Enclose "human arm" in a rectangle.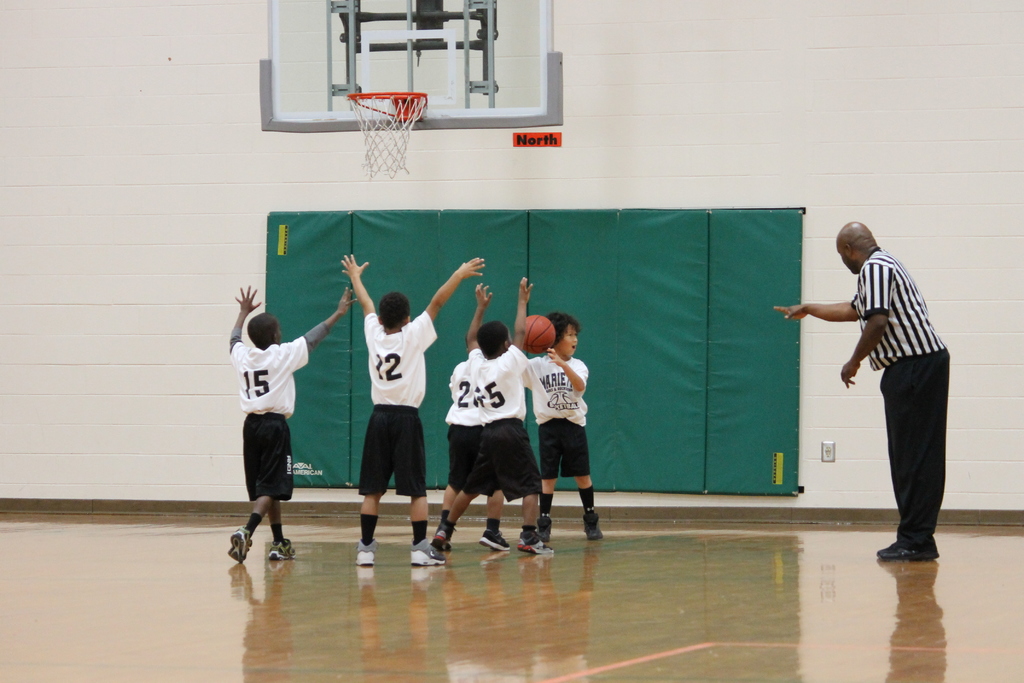
box(409, 265, 495, 343).
